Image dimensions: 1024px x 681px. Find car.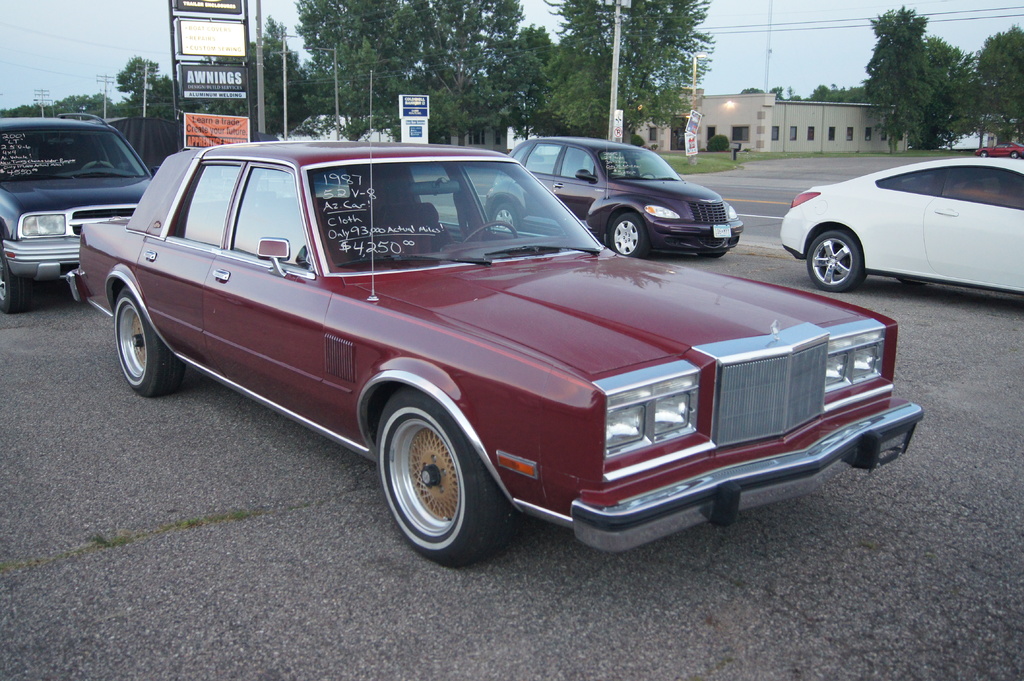
rect(72, 138, 883, 559).
